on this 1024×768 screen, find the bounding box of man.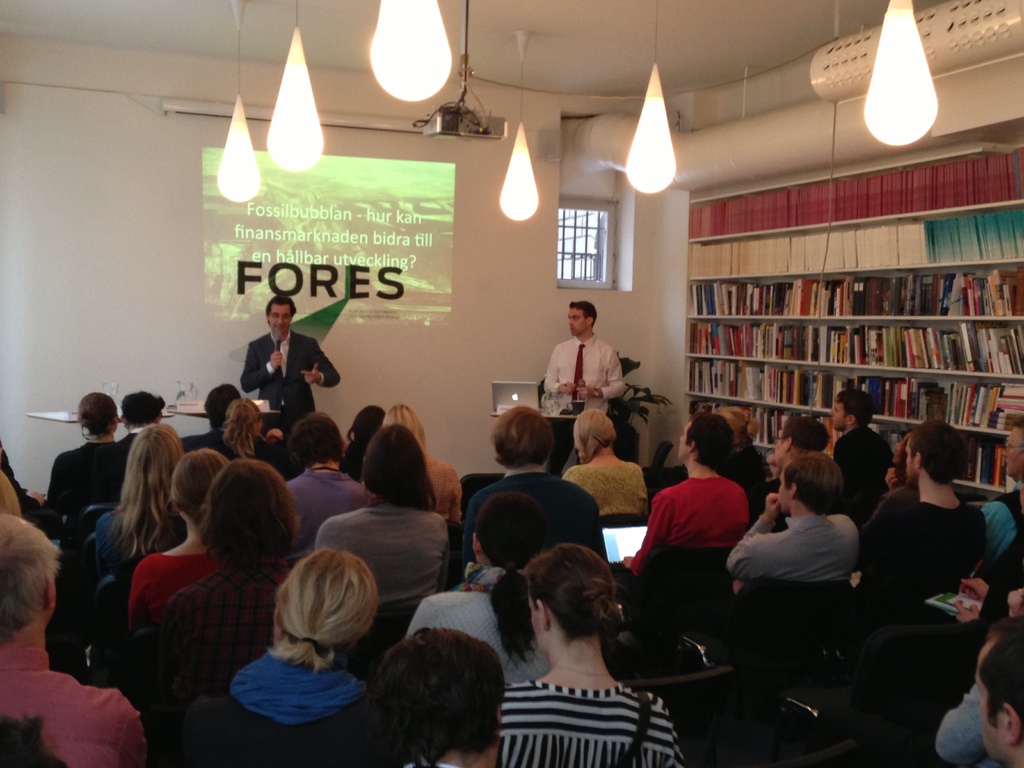
Bounding box: {"left": 624, "top": 415, "right": 751, "bottom": 577}.
